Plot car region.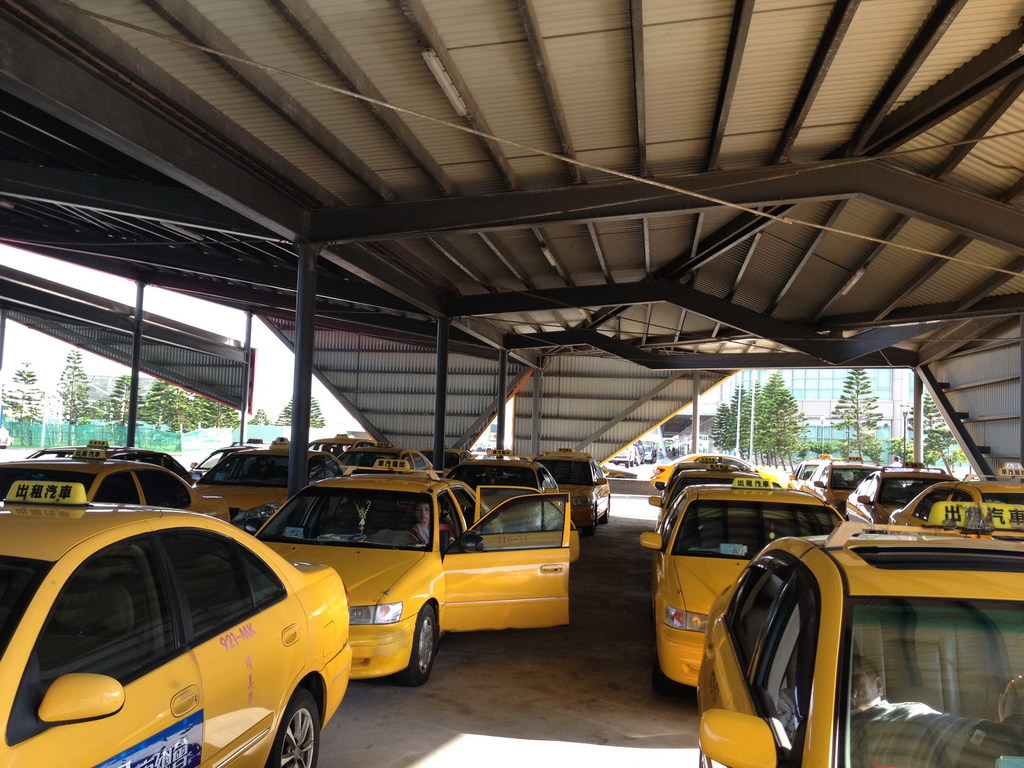
Plotted at box=[604, 466, 637, 477].
